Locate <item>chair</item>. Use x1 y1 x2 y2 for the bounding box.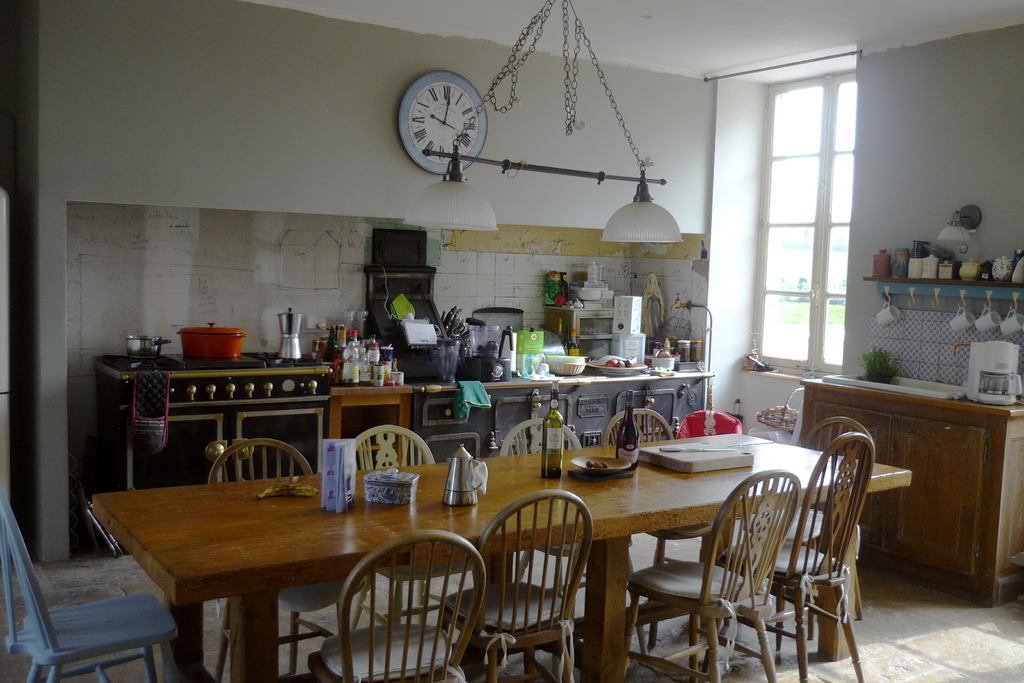
308 528 488 682.
